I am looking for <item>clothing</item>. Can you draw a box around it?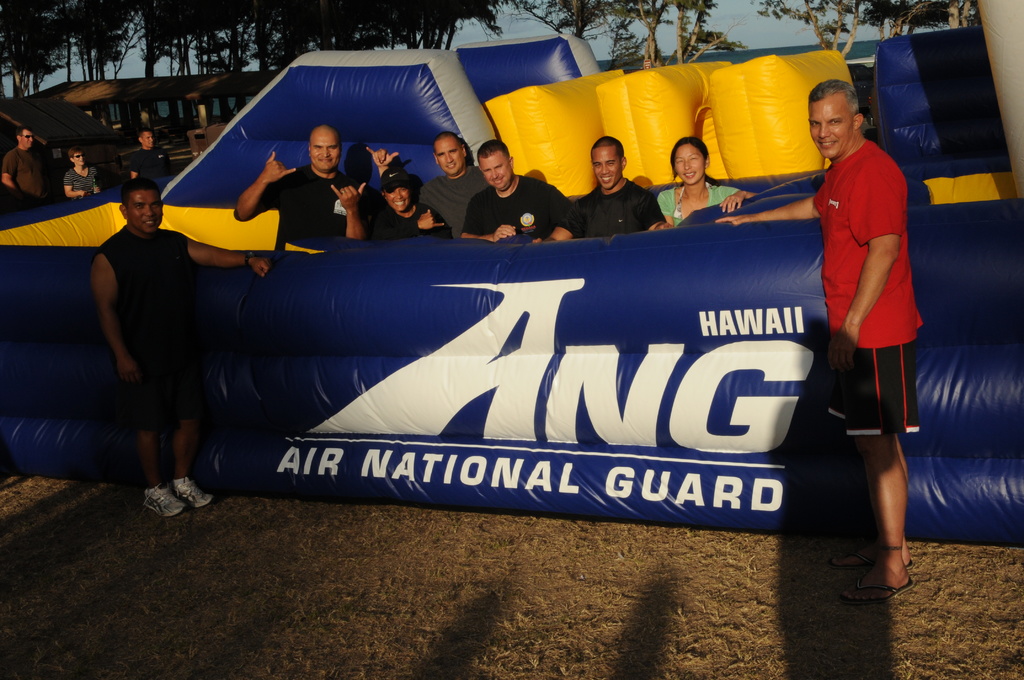
Sure, the bounding box is 462,169,565,245.
